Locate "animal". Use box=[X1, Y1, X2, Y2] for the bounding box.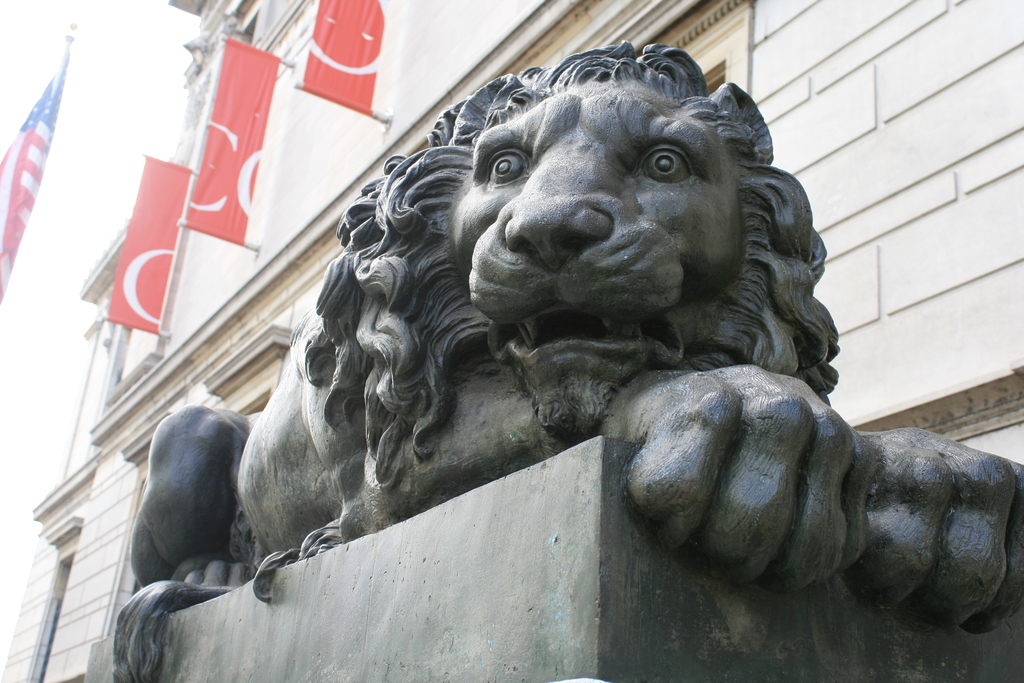
box=[118, 34, 1023, 682].
